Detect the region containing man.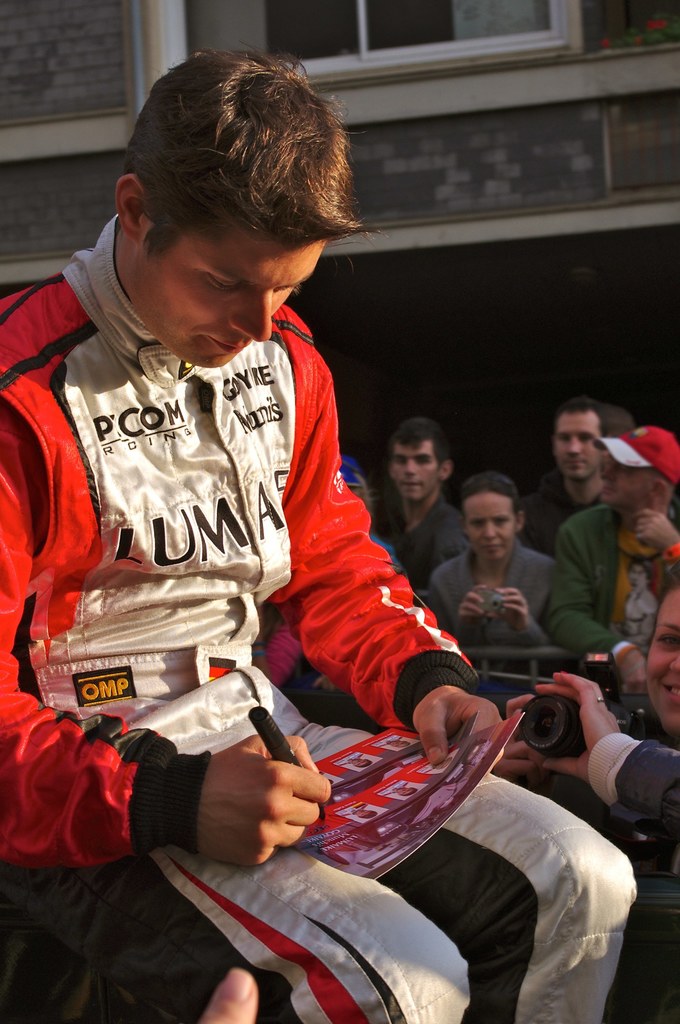
Rect(25, 86, 522, 913).
